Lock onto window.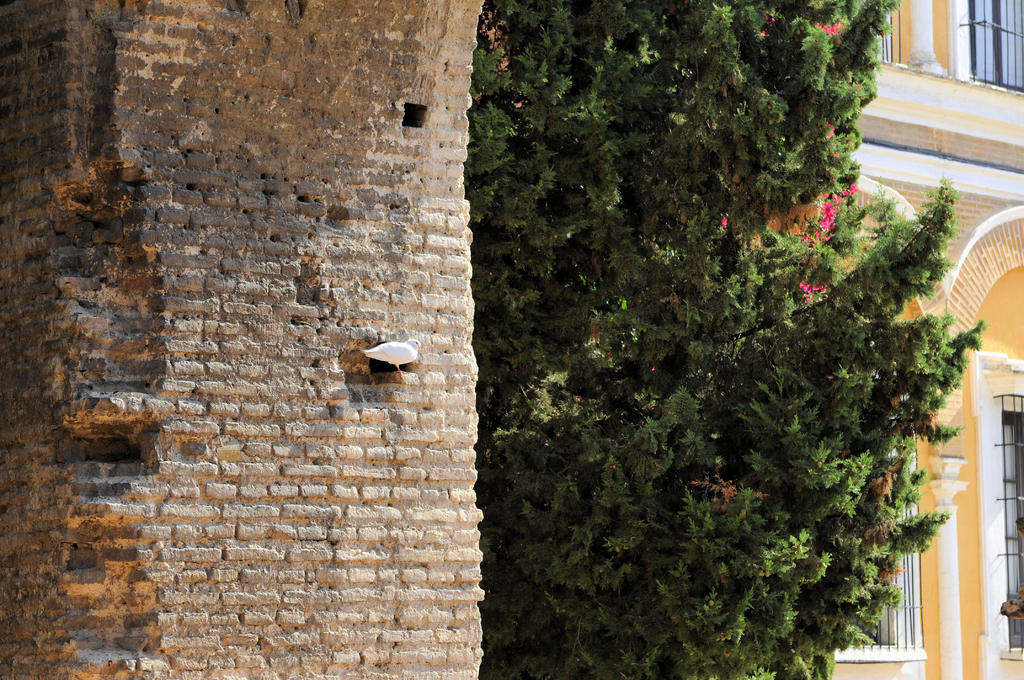
Locked: crop(986, 396, 1023, 674).
